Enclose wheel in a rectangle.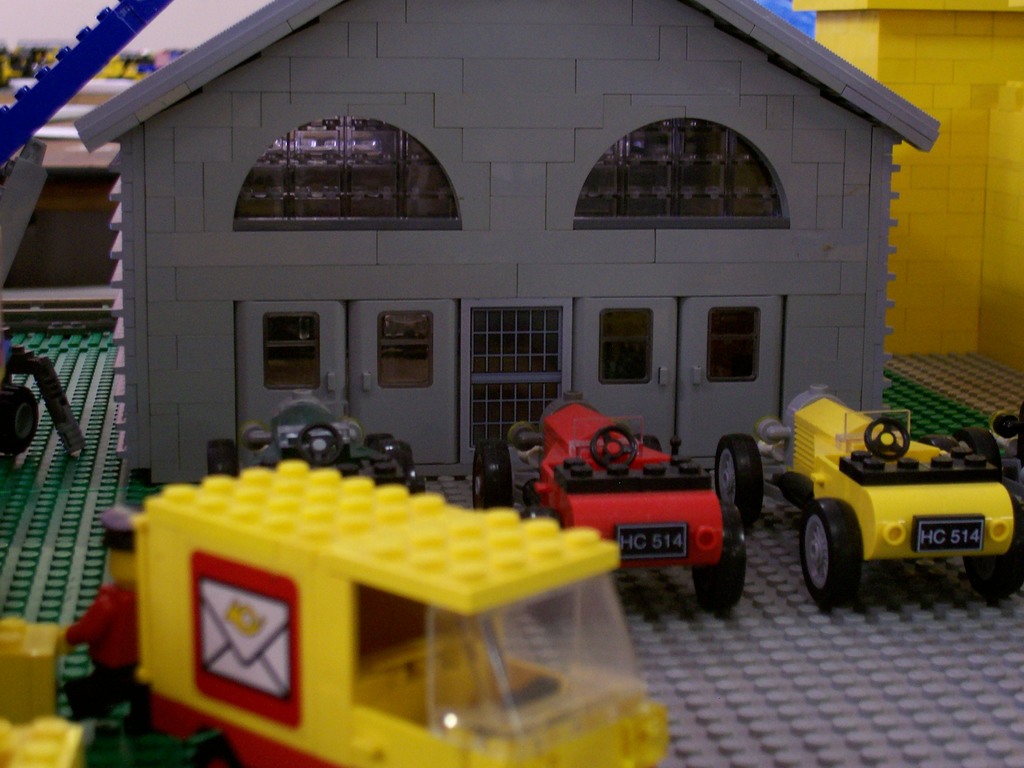
(475, 438, 510, 508).
